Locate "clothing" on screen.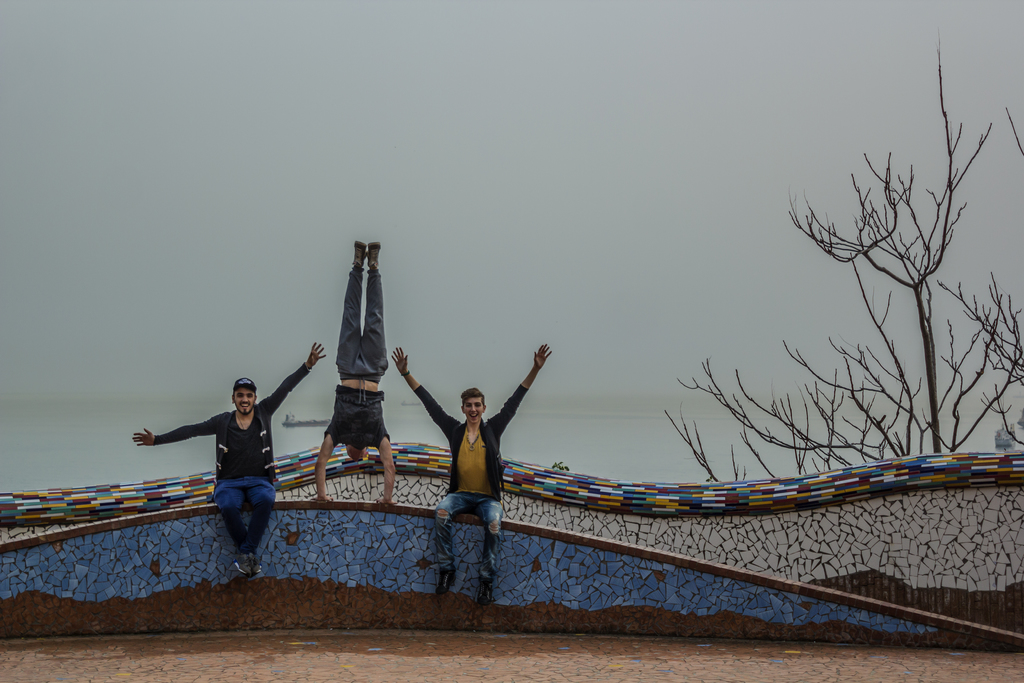
On screen at pyautogui.locateOnScreen(415, 379, 528, 587).
